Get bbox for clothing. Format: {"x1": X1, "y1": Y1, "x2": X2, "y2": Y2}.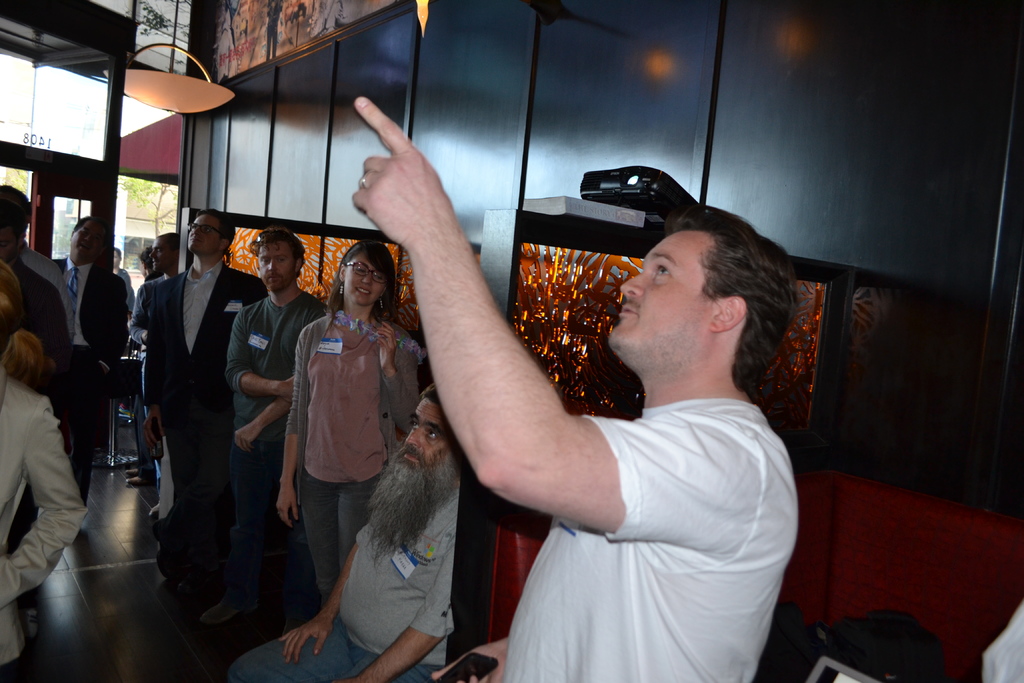
{"x1": 42, "y1": 250, "x2": 107, "y2": 502}.
